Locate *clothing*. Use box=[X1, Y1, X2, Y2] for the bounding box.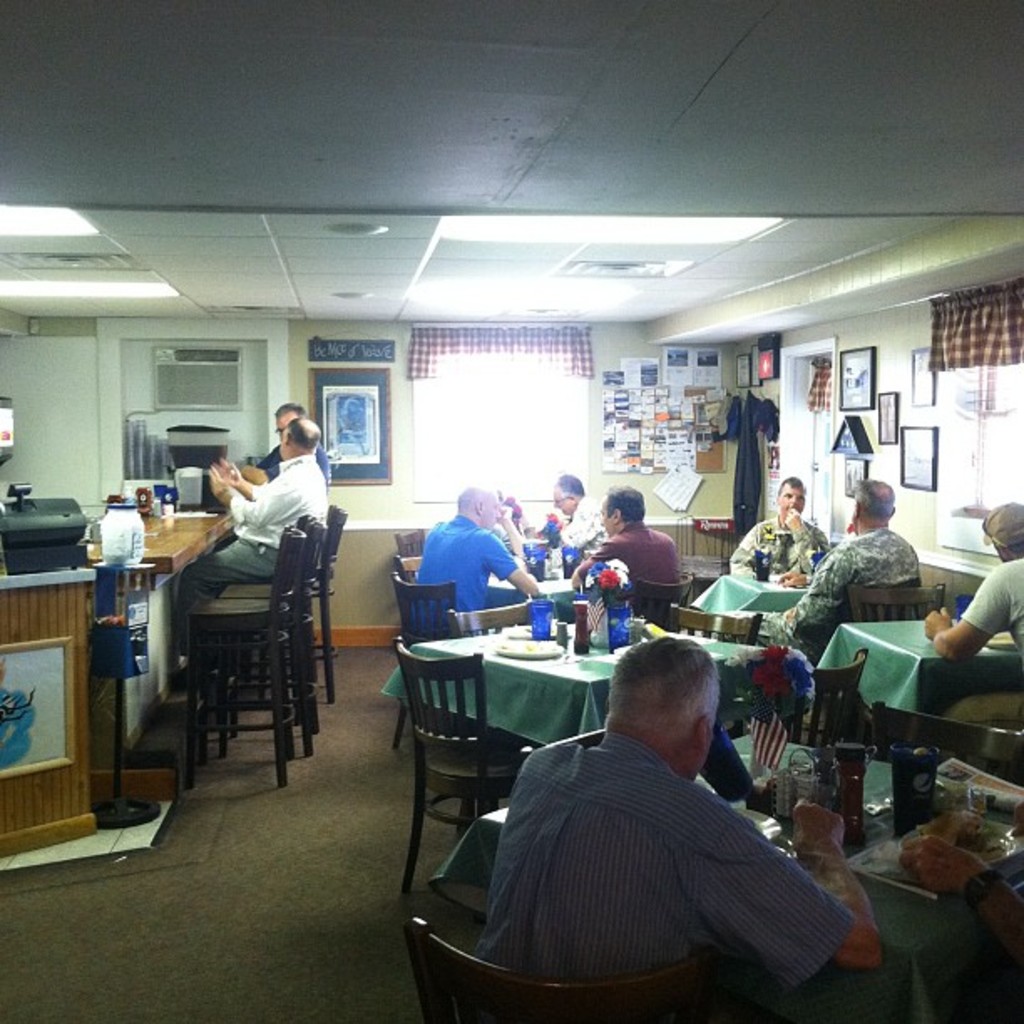
box=[766, 529, 924, 644].
